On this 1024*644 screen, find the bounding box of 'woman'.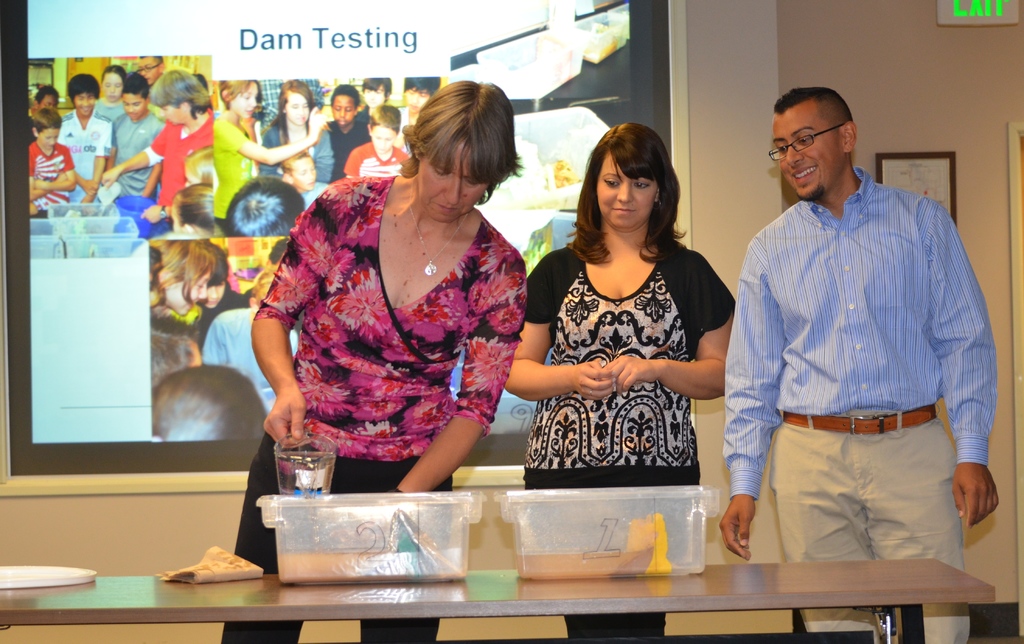
Bounding box: left=511, top=125, right=735, bottom=513.
